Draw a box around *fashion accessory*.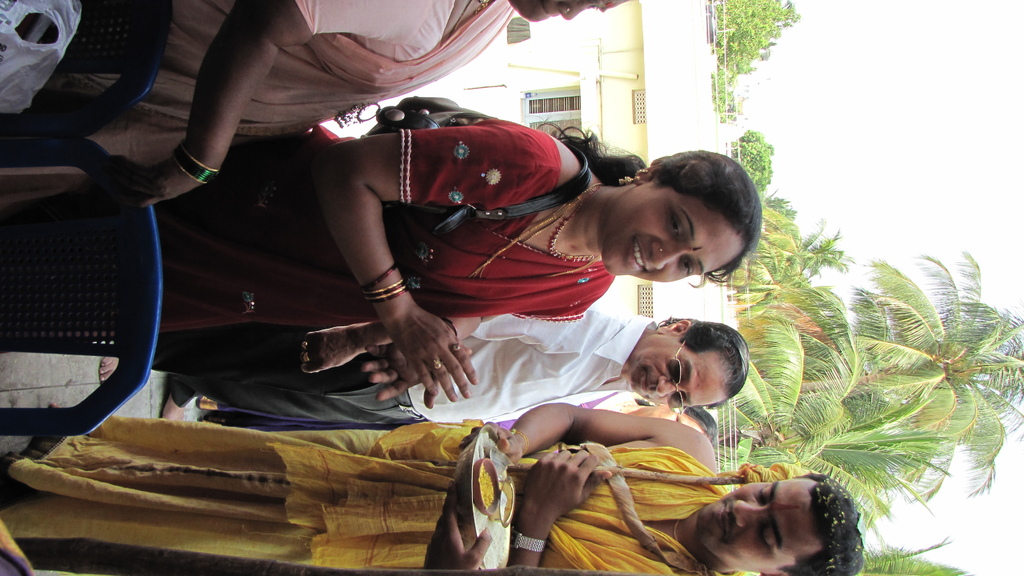
673, 518, 679, 544.
